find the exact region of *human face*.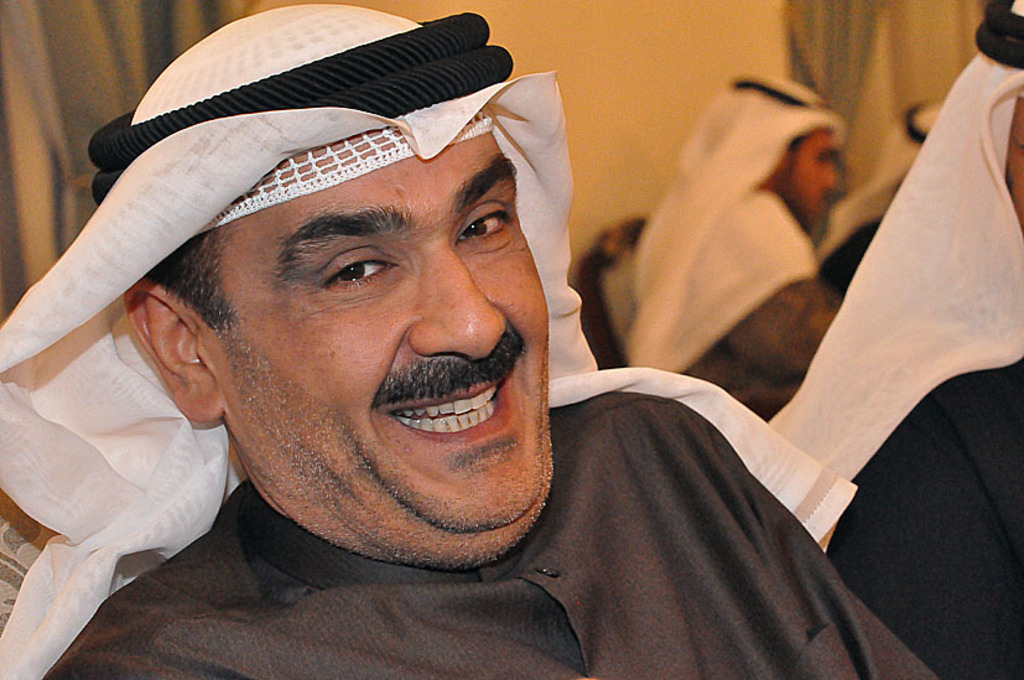
Exact region: <bbox>781, 130, 838, 224</bbox>.
